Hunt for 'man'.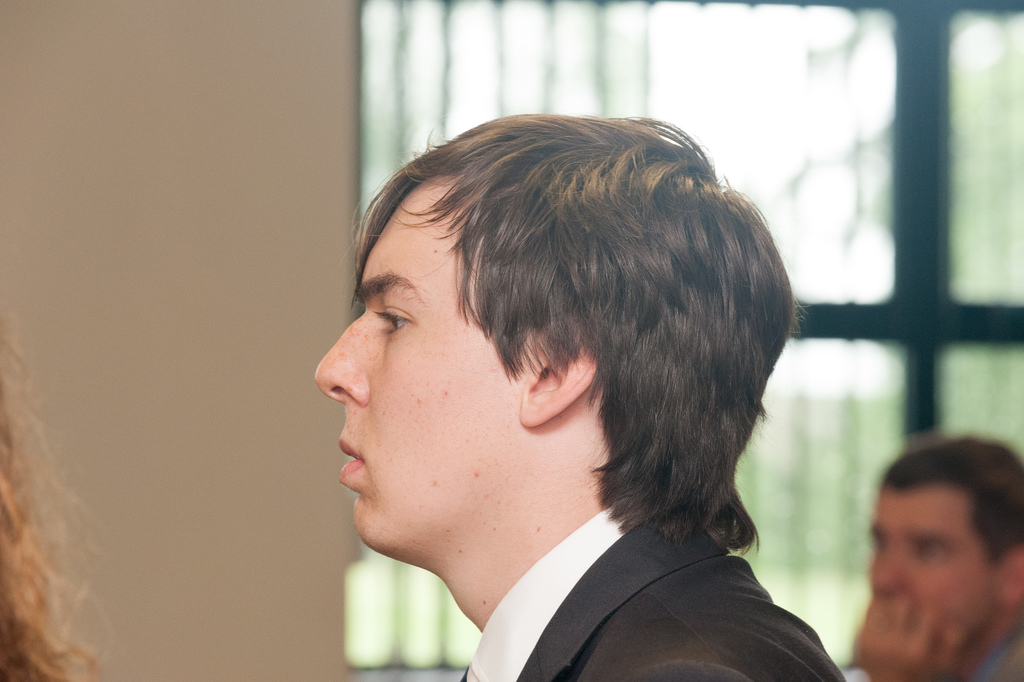
Hunted down at crop(836, 426, 1023, 681).
